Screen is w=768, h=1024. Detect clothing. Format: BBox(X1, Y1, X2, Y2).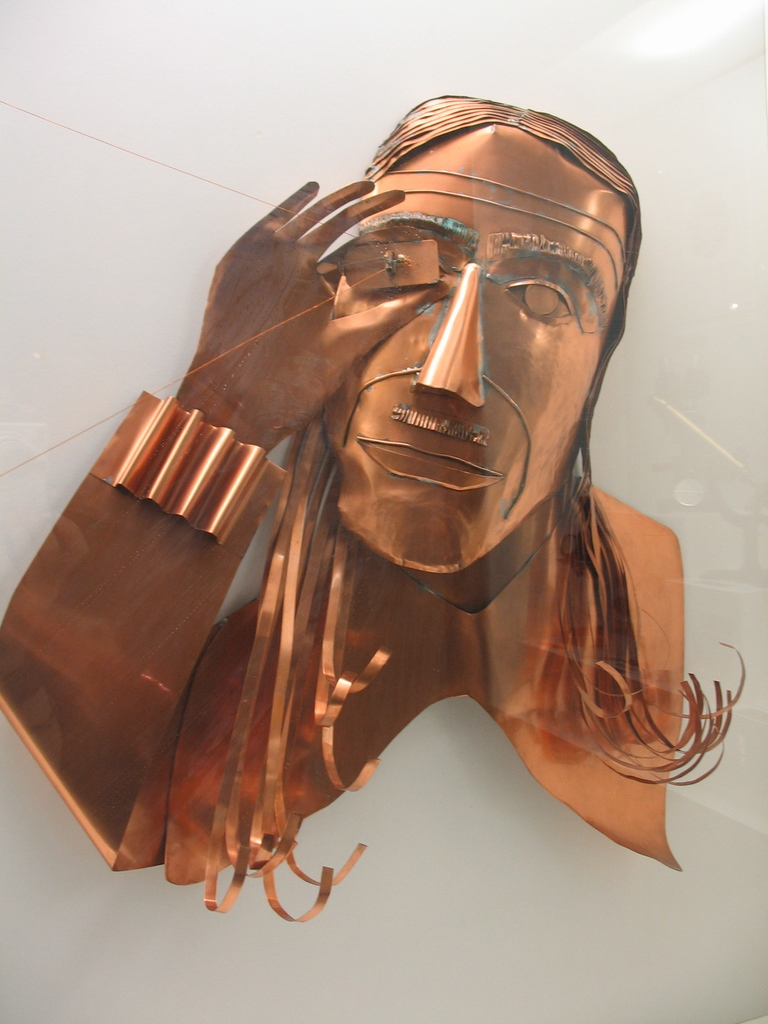
BBox(160, 473, 679, 892).
